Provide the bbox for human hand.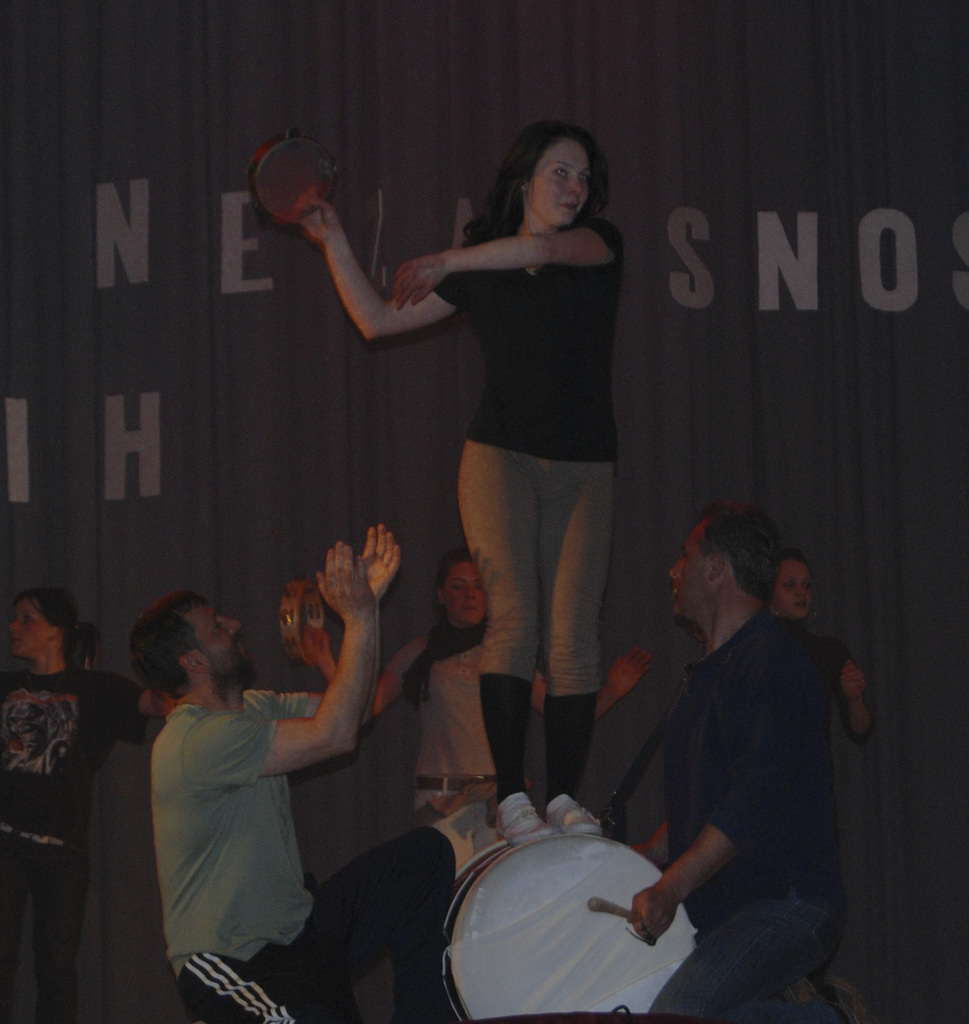
<bbox>607, 645, 654, 703</bbox>.
